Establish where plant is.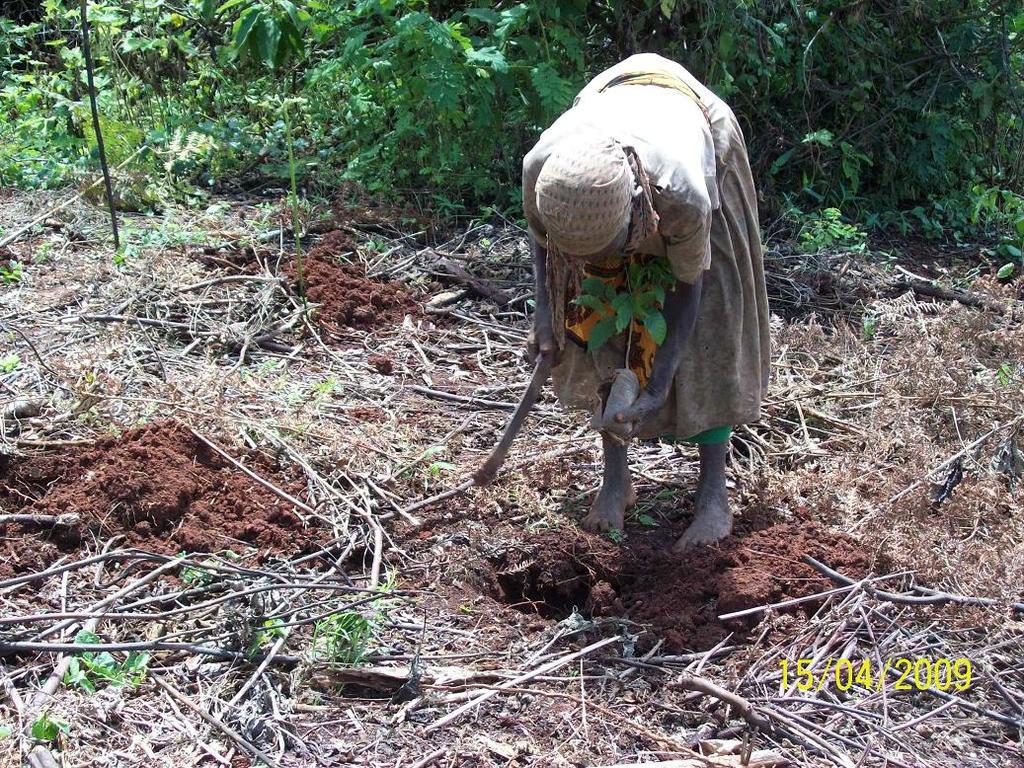
Established at box(5, 708, 63, 751).
